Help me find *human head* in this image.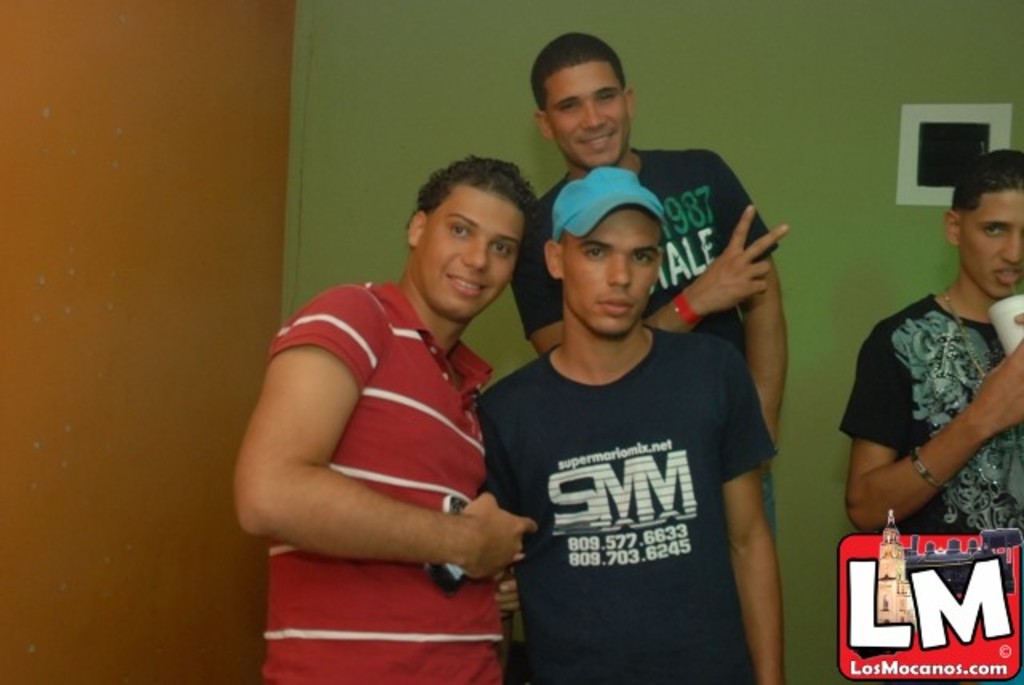
Found it: detection(541, 168, 667, 341).
